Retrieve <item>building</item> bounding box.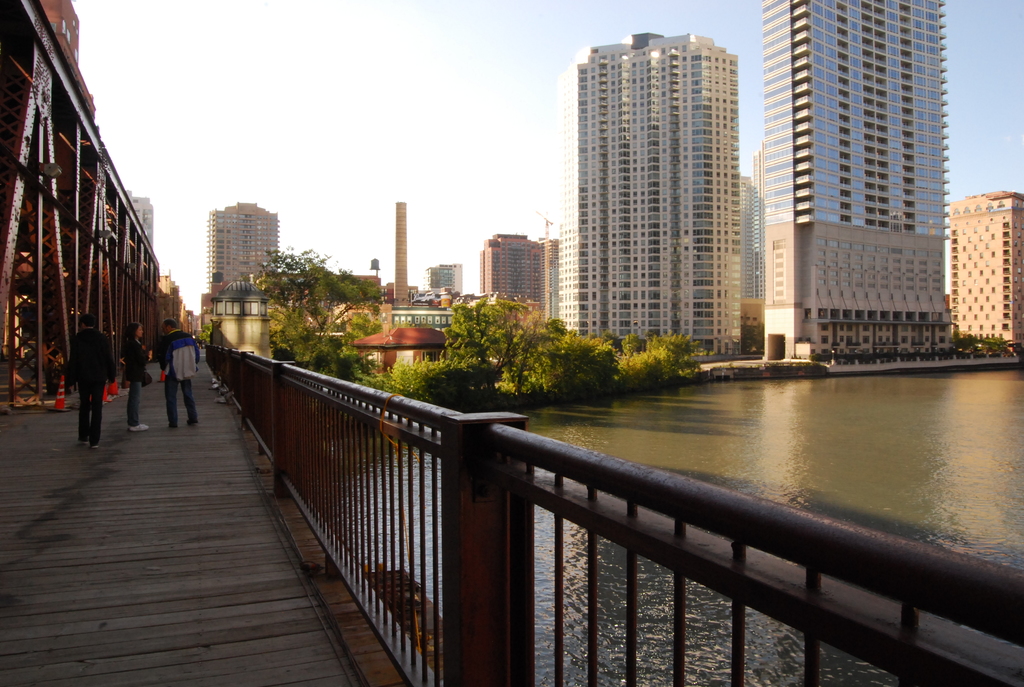
Bounding box: 553, 22, 742, 358.
